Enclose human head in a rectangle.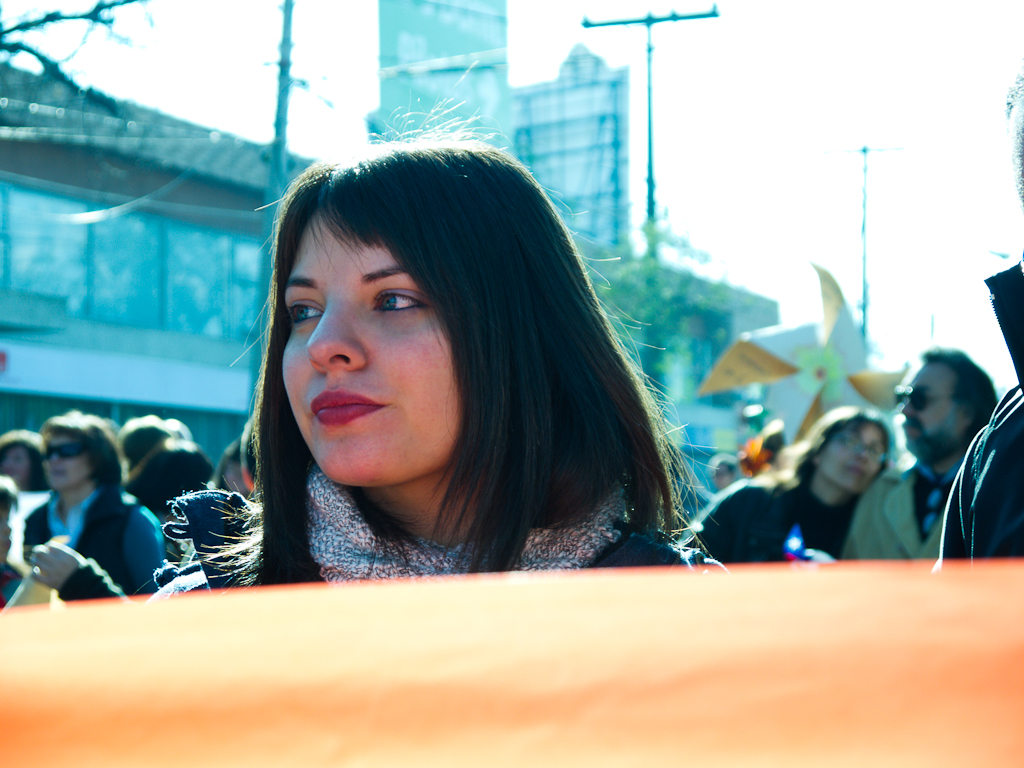
detection(282, 145, 647, 539).
